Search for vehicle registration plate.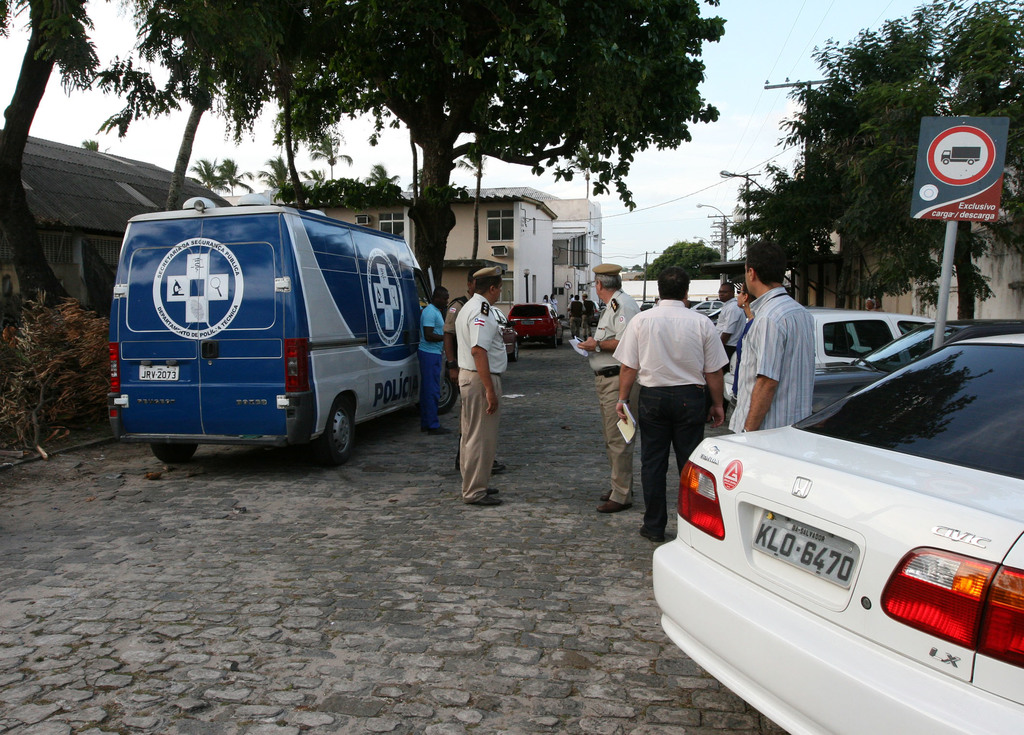
Found at [750,509,860,585].
